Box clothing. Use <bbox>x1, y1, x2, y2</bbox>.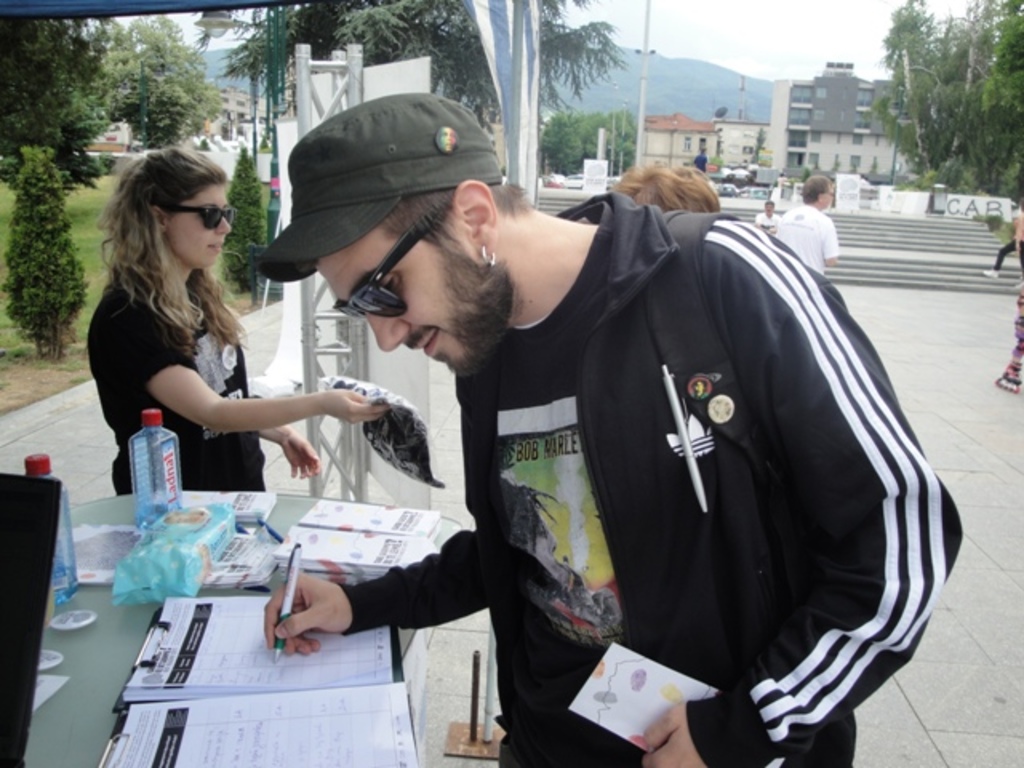
<bbox>330, 181, 963, 766</bbox>.
